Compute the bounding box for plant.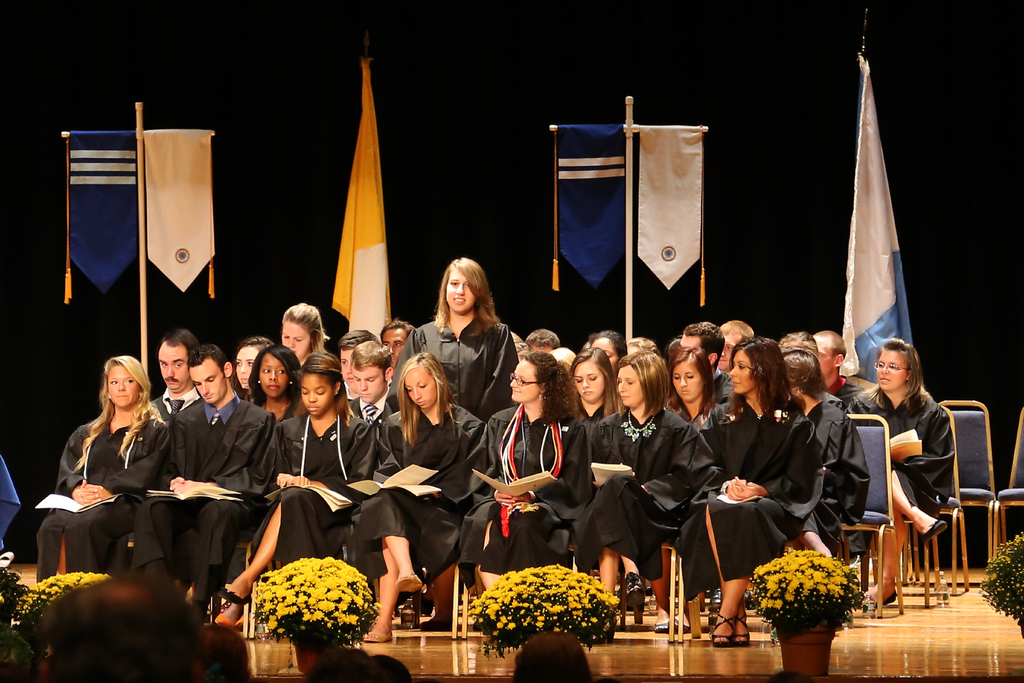
x1=470, y1=557, x2=620, y2=661.
